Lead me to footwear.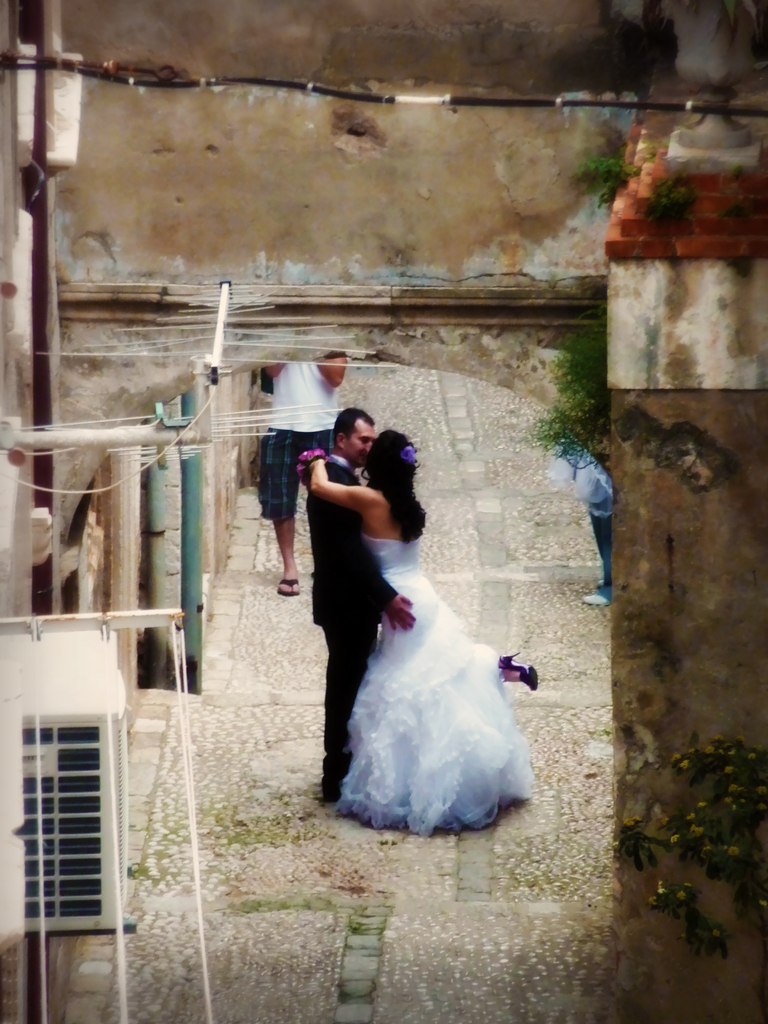
Lead to (580,593,602,612).
